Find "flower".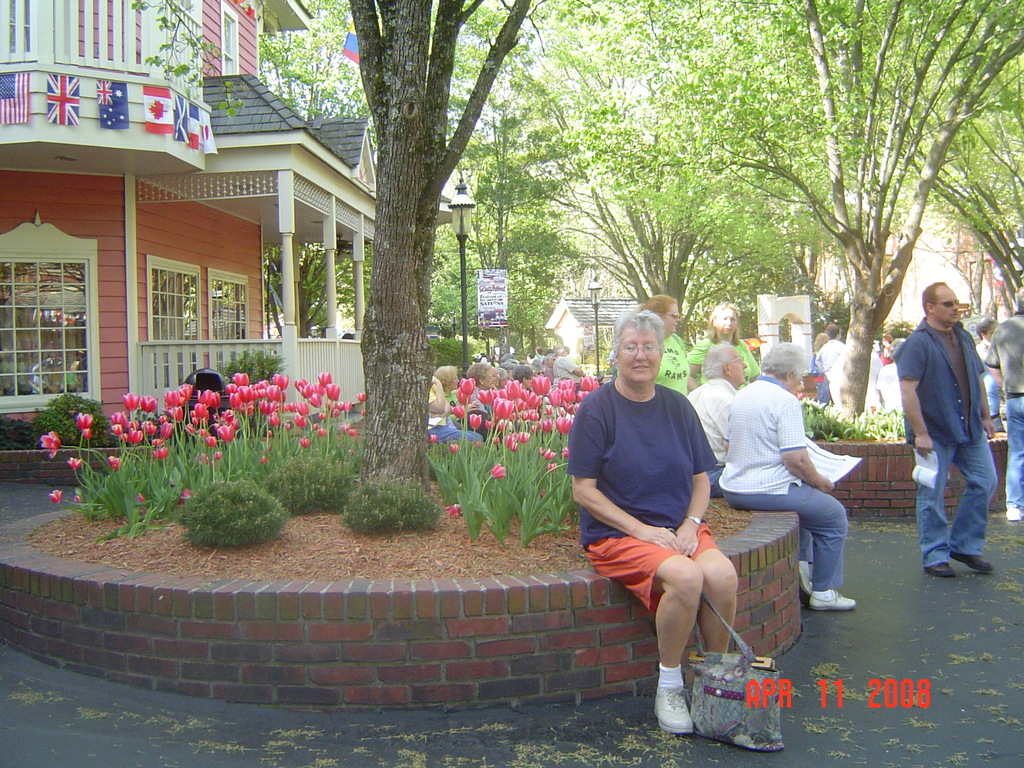
67,454,84,471.
